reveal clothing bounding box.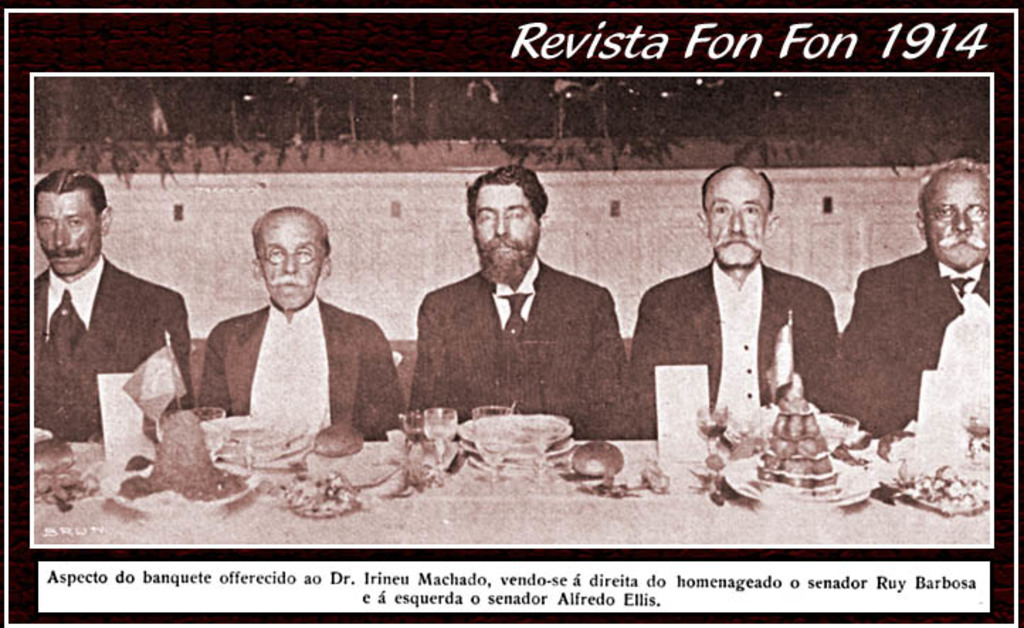
Revealed: left=840, top=242, right=998, bottom=427.
